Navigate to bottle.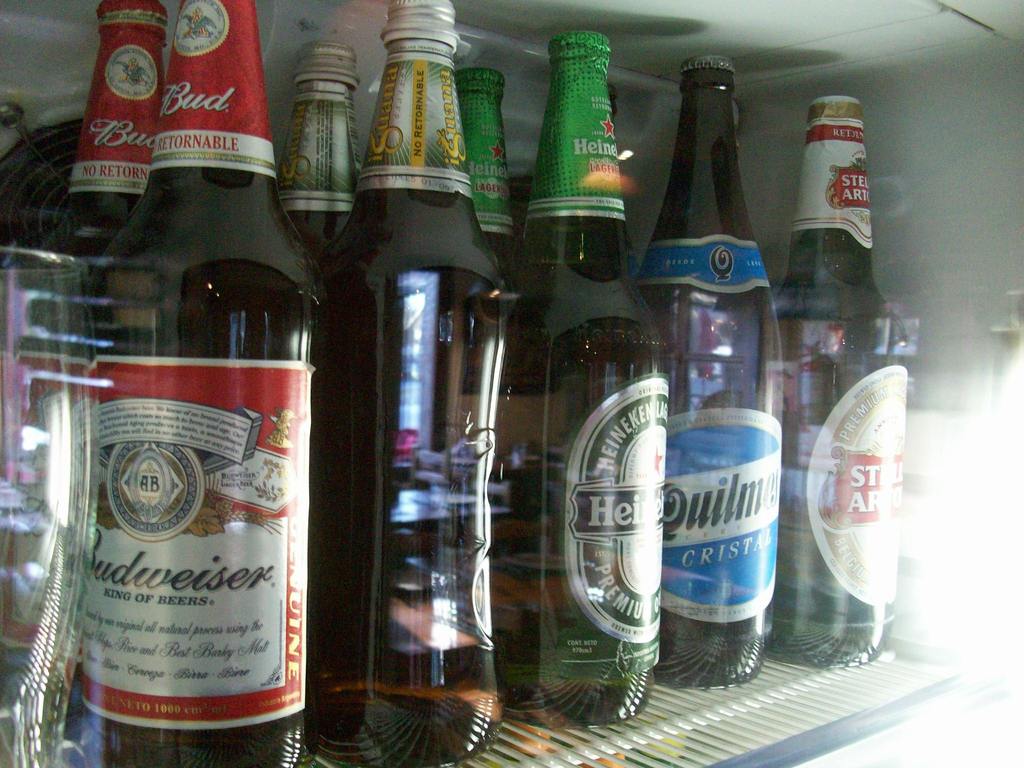
Navigation target: l=268, t=43, r=355, b=284.
